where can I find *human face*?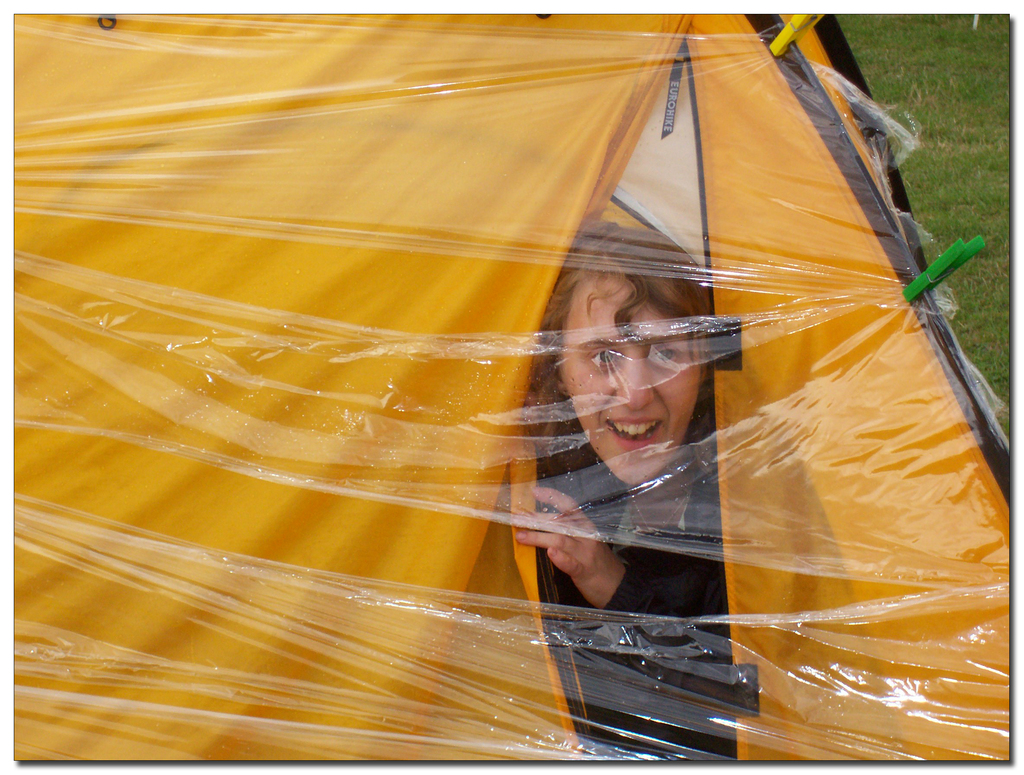
You can find it at [559, 272, 700, 485].
